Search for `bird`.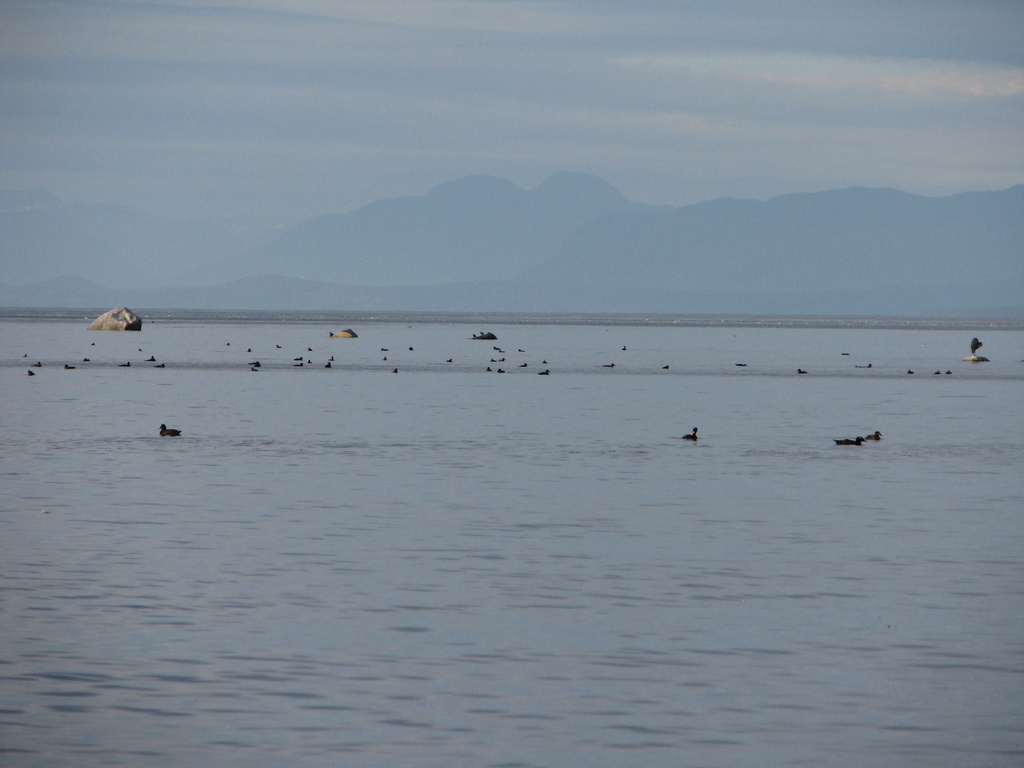
Found at crop(493, 345, 502, 350).
